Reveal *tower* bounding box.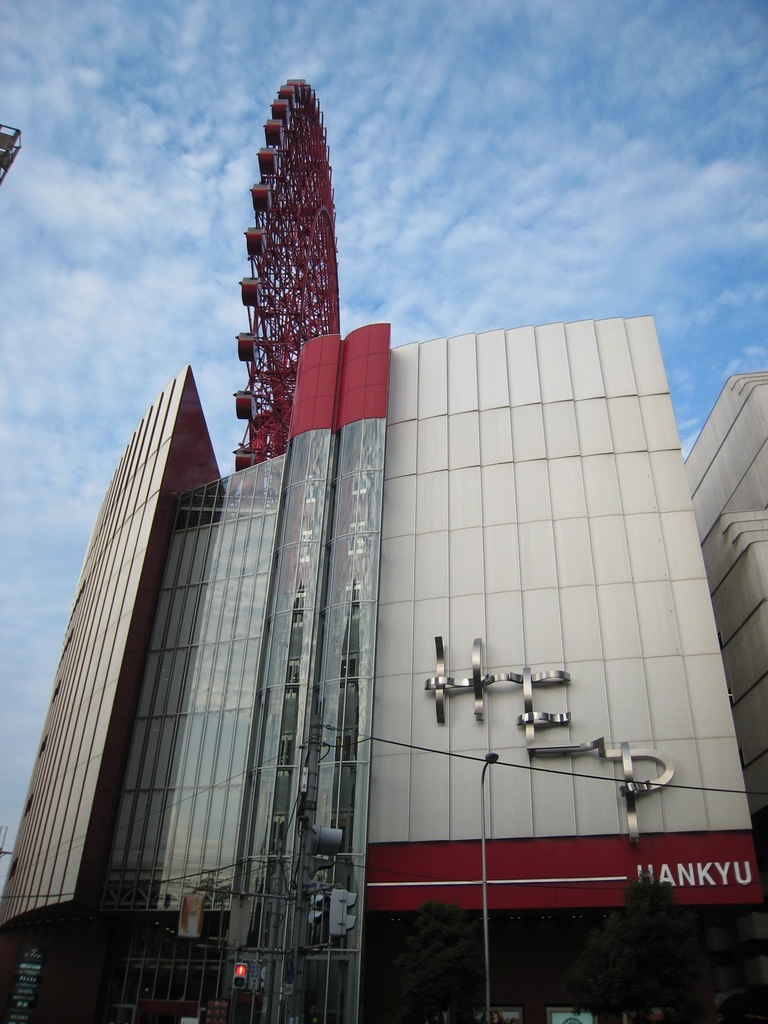
Revealed: <box>0,317,767,1023</box>.
